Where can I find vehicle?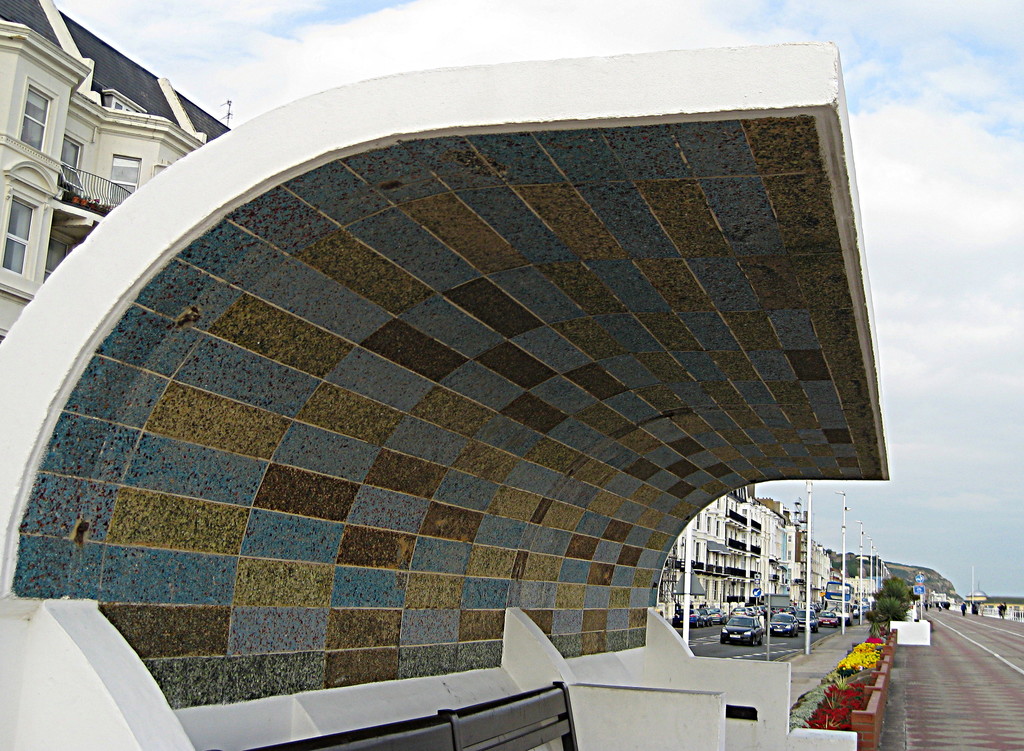
You can find it at locate(769, 611, 797, 638).
